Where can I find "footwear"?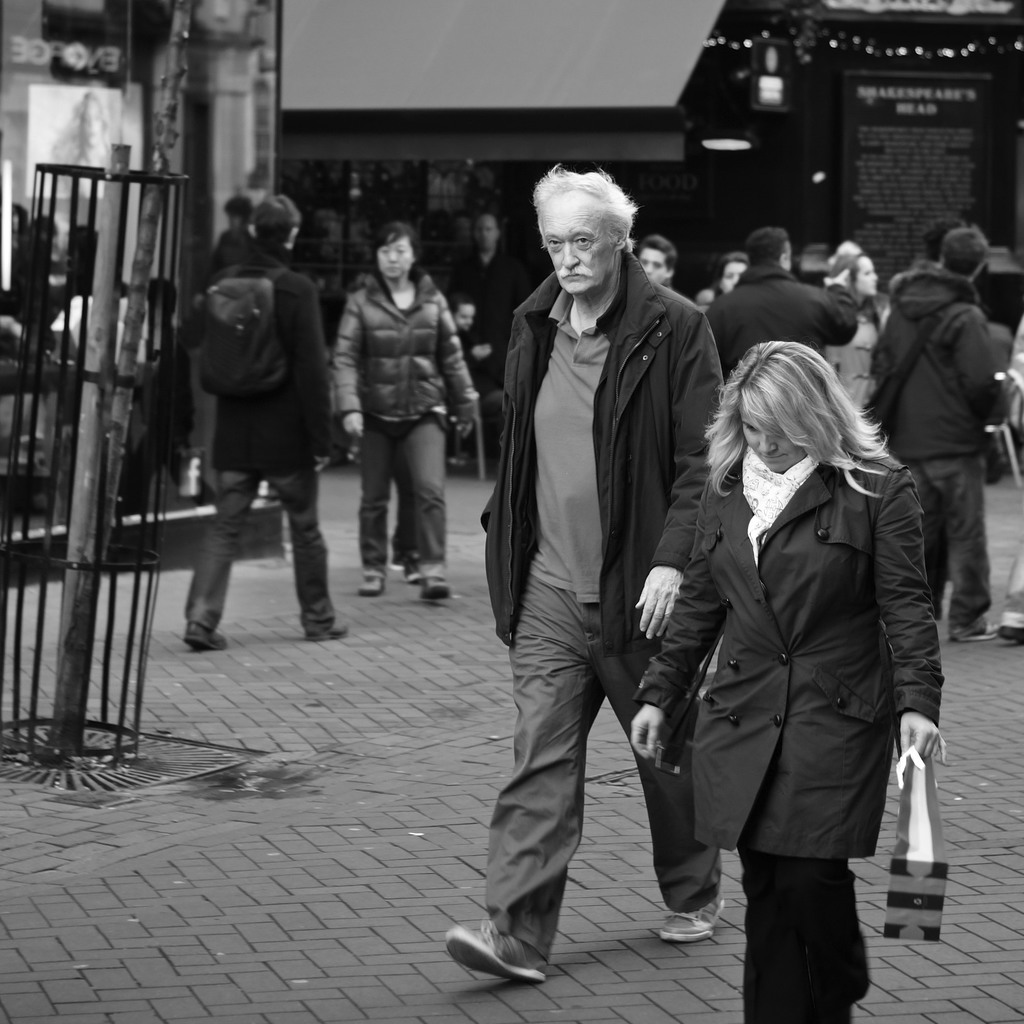
You can find it at {"left": 400, "top": 554, "right": 421, "bottom": 588}.
